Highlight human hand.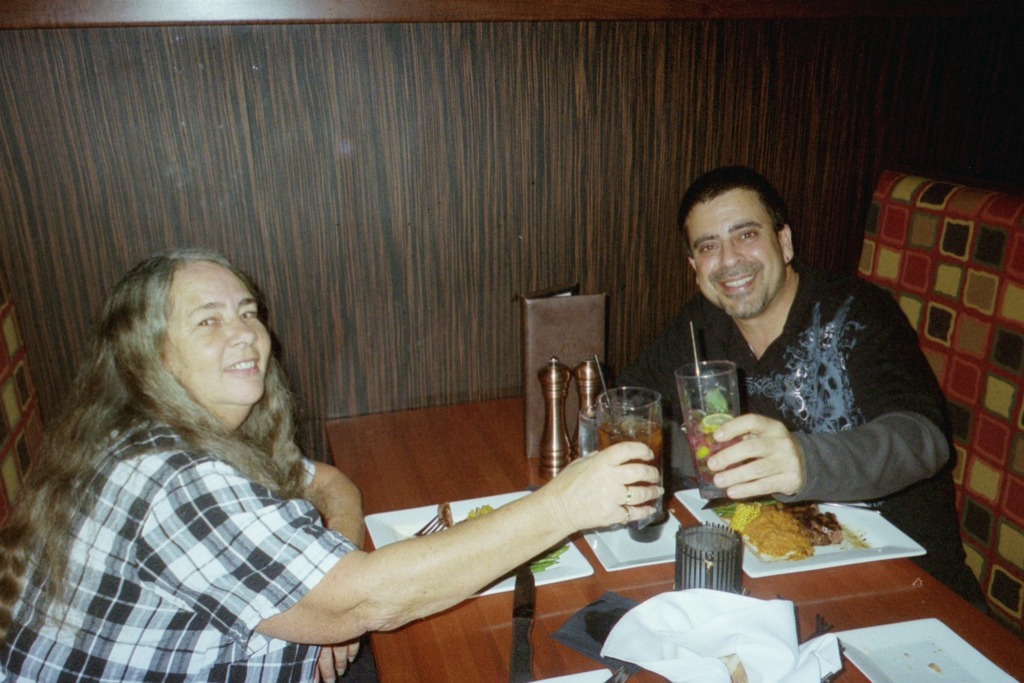
Highlighted region: pyautogui.locateOnScreen(308, 637, 361, 682).
